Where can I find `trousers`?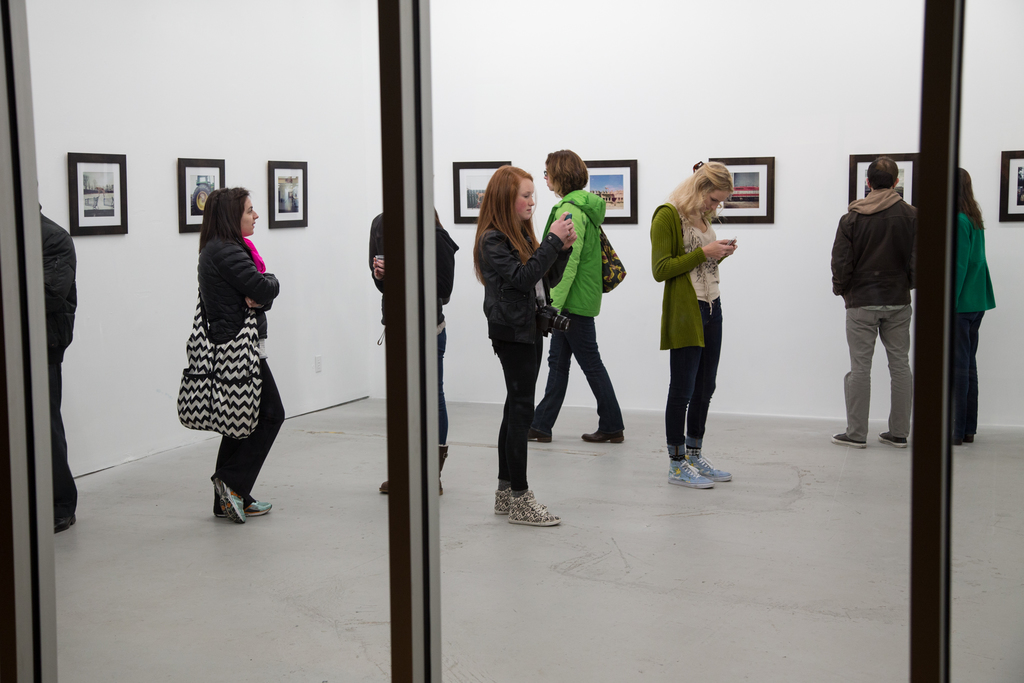
You can find it at bbox=(534, 315, 628, 424).
